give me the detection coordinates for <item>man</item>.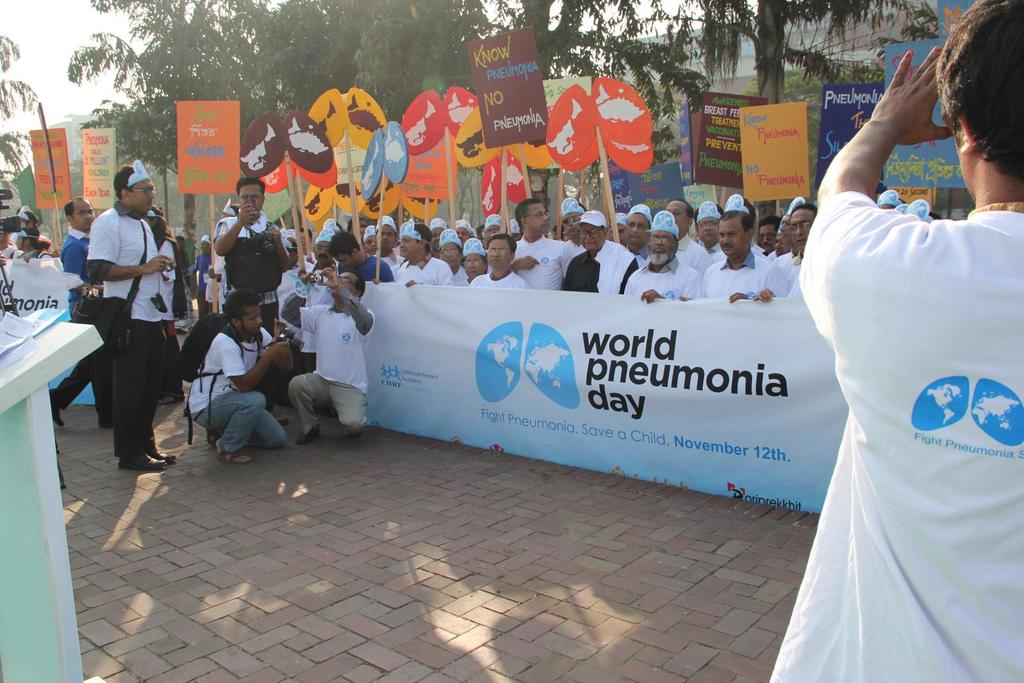
<box>745,196,829,296</box>.
